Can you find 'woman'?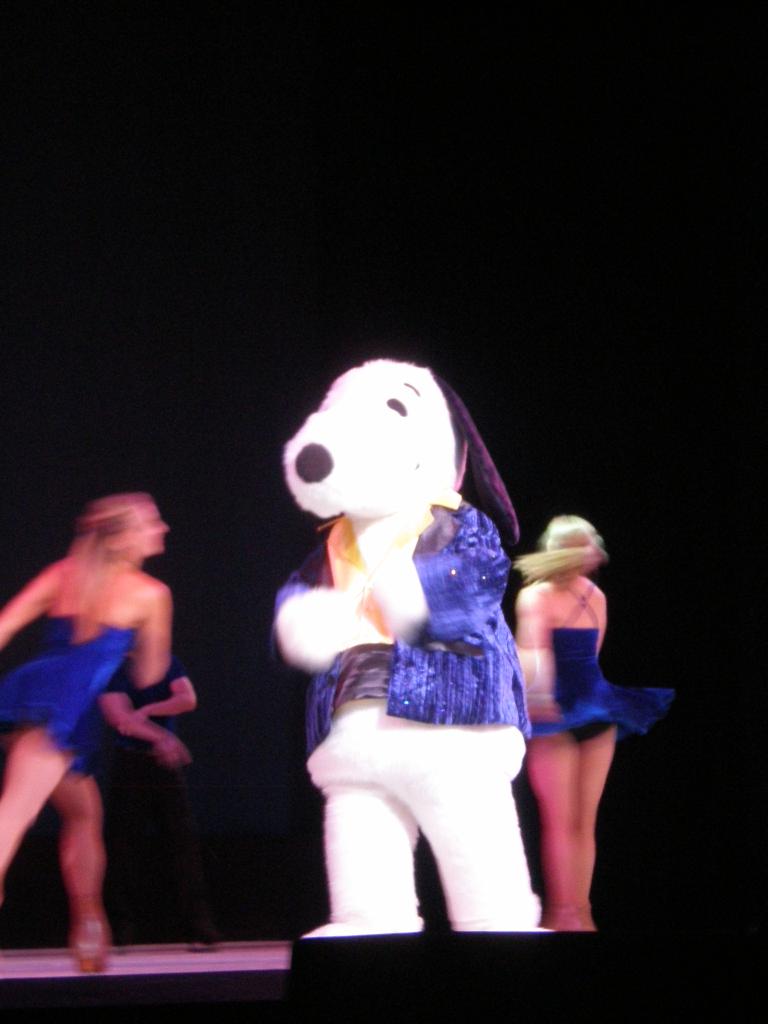
Yes, bounding box: [0,487,200,968].
